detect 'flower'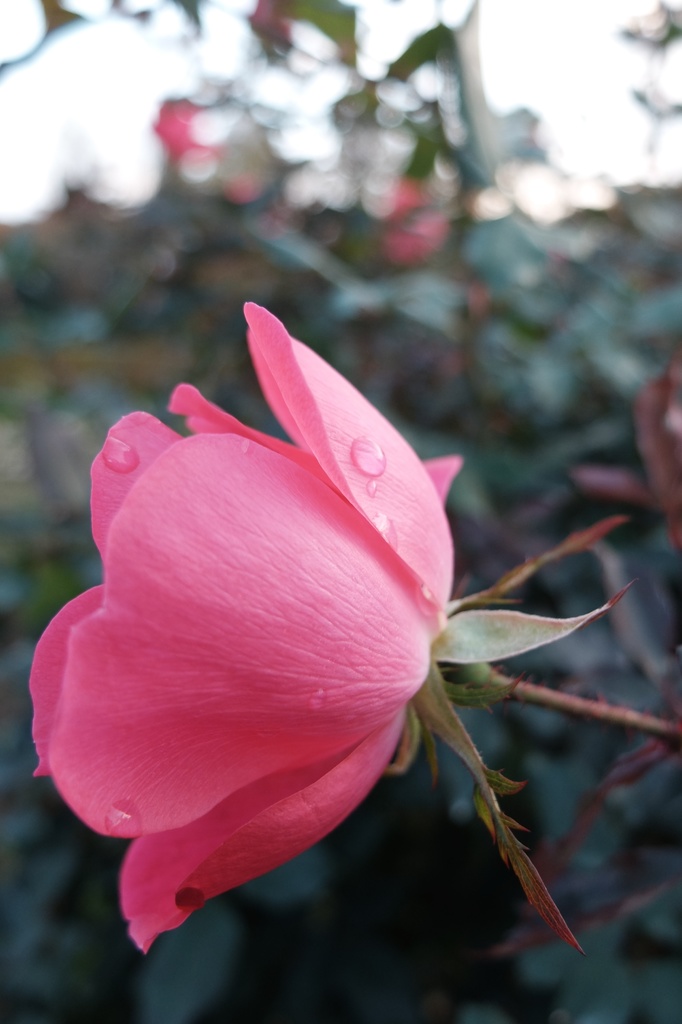
[34,317,467,973]
